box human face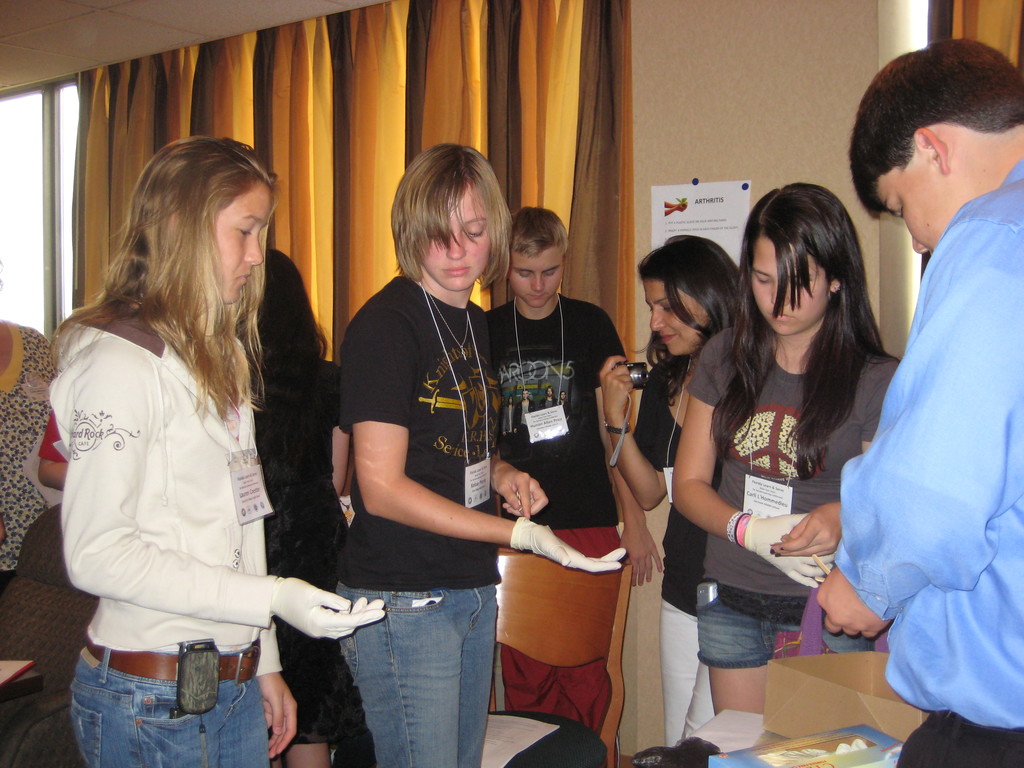
rect(880, 176, 948, 259)
